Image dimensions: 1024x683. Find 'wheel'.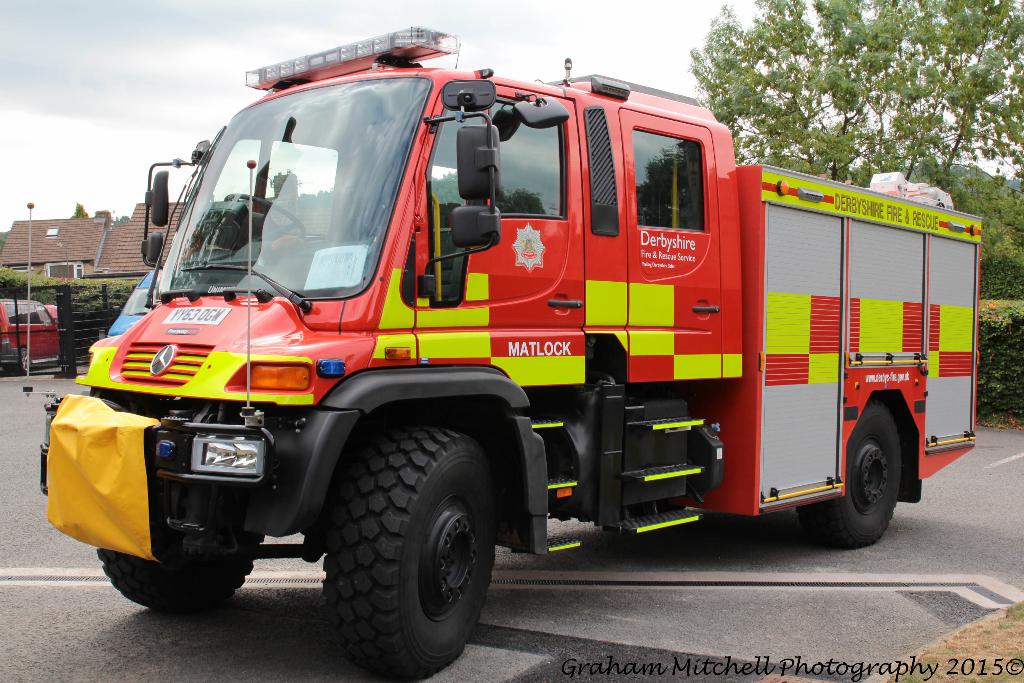
{"x1": 322, "y1": 422, "x2": 495, "y2": 682}.
